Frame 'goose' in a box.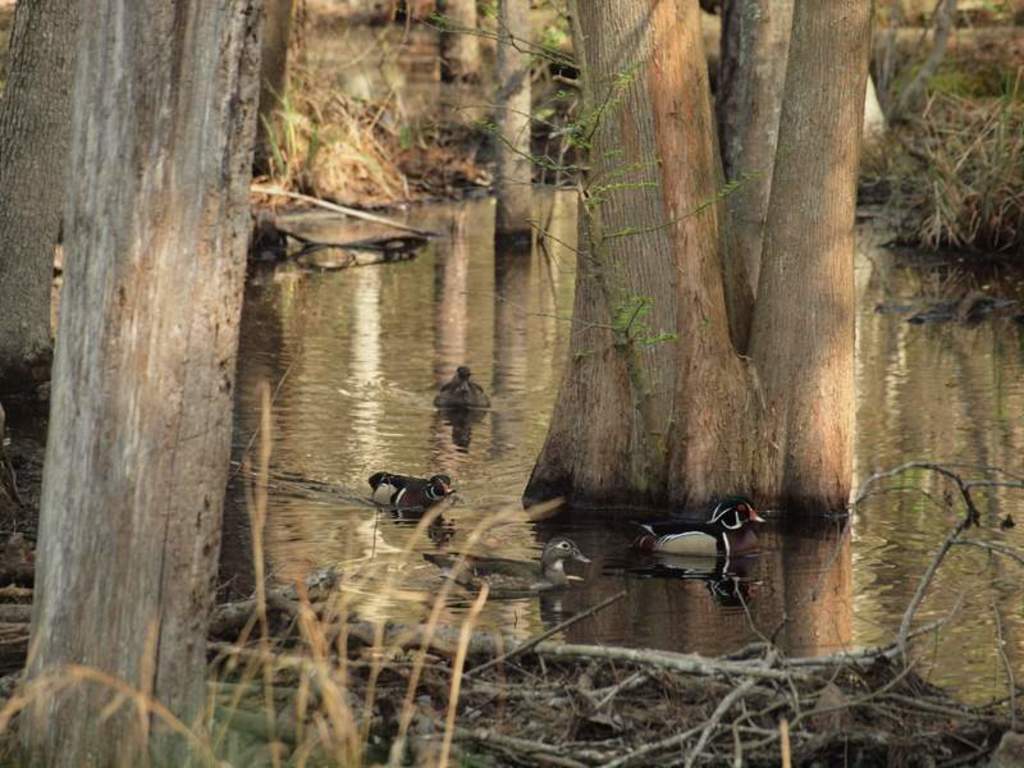
[365, 477, 456, 515].
